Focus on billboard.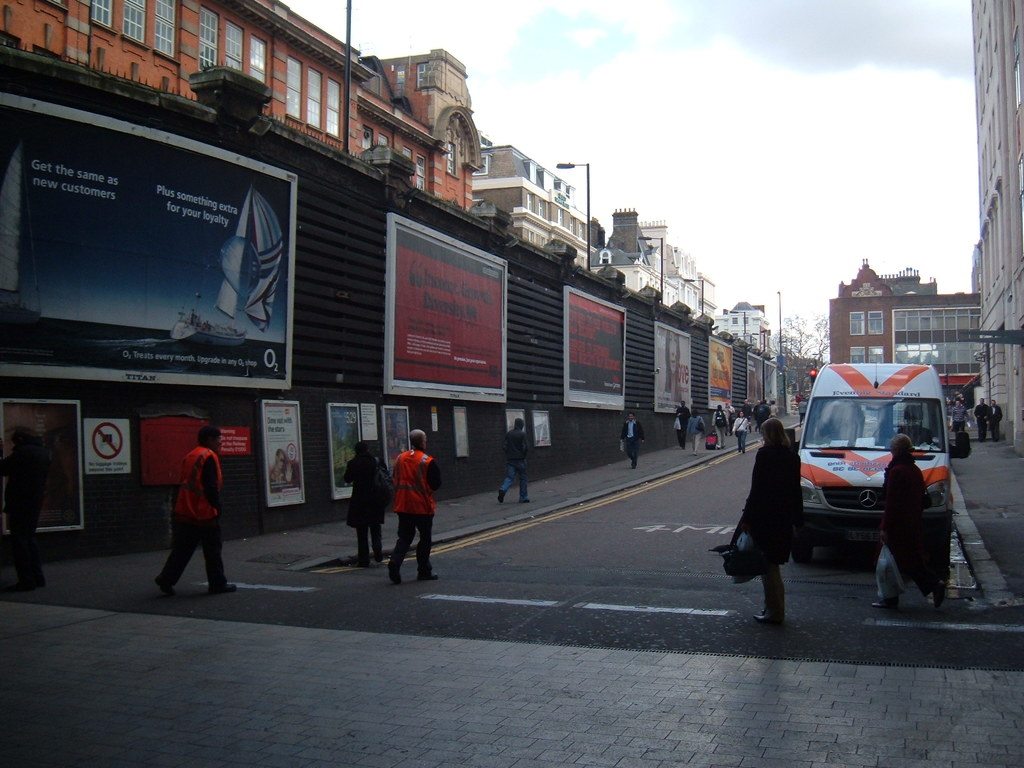
Focused at detection(652, 316, 692, 420).
